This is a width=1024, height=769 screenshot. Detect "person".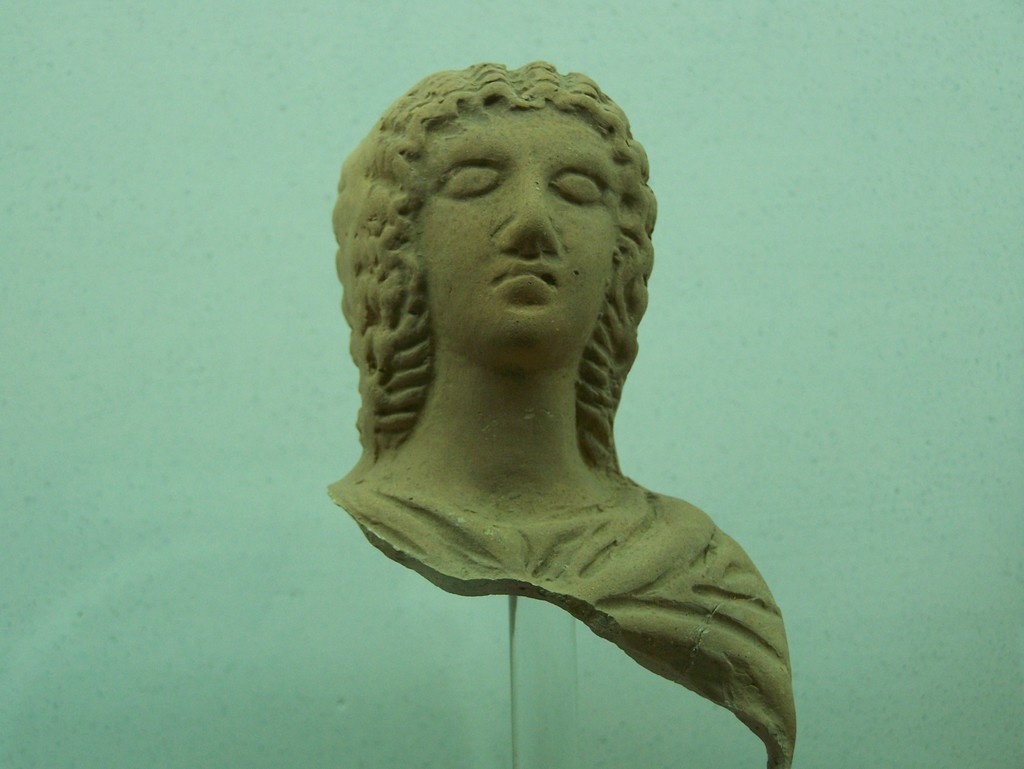
box=[278, 60, 849, 752].
